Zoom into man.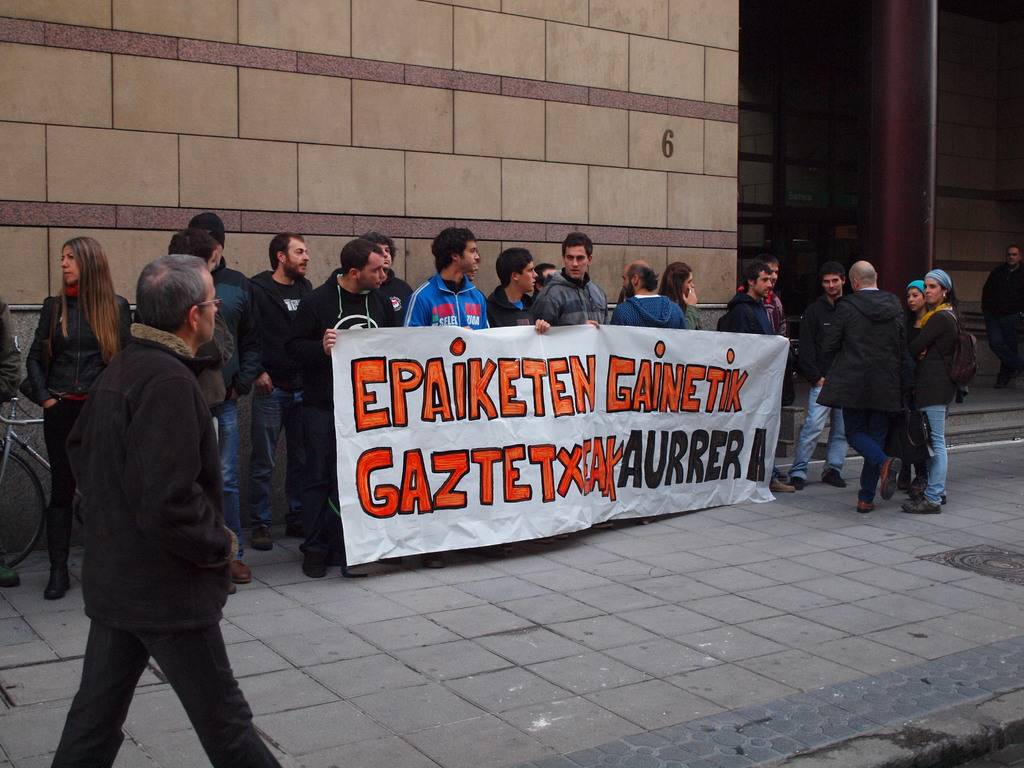
Zoom target: Rect(806, 257, 908, 511).
